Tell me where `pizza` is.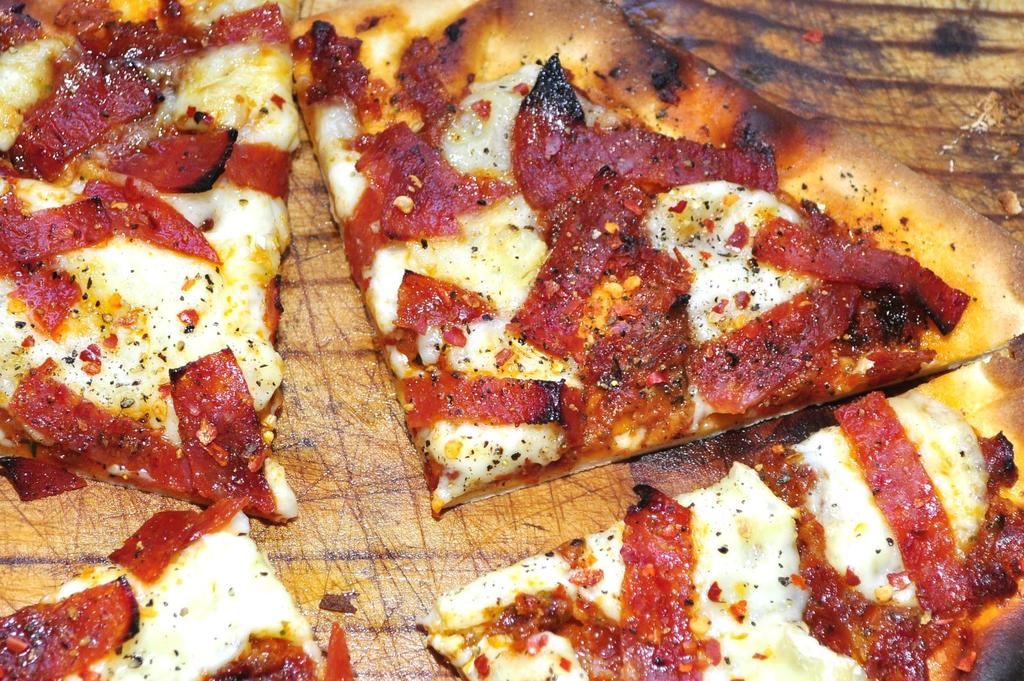
`pizza` is at x1=6 y1=0 x2=301 y2=115.
